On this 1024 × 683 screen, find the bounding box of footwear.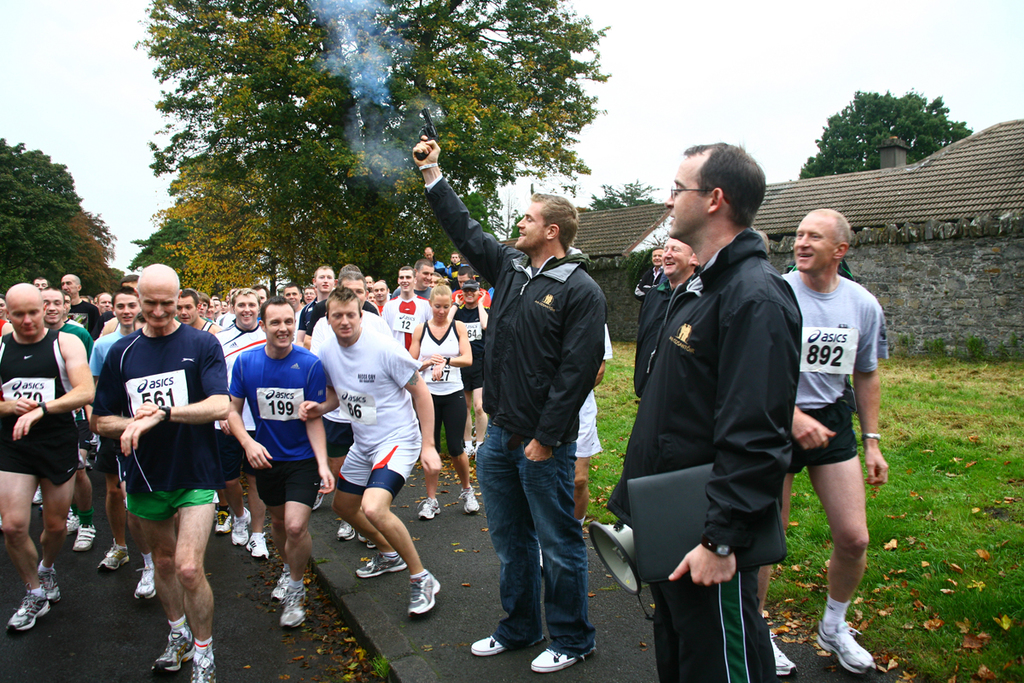
Bounding box: {"x1": 190, "y1": 646, "x2": 217, "y2": 682}.
